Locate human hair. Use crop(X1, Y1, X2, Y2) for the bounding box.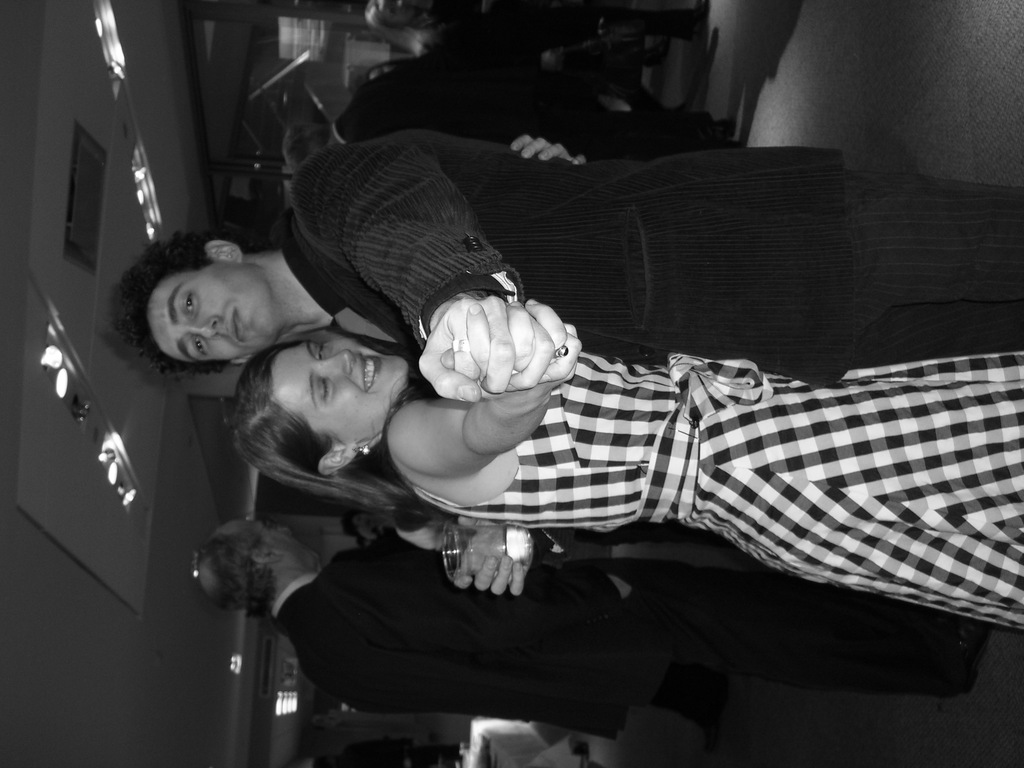
crop(118, 234, 203, 370).
